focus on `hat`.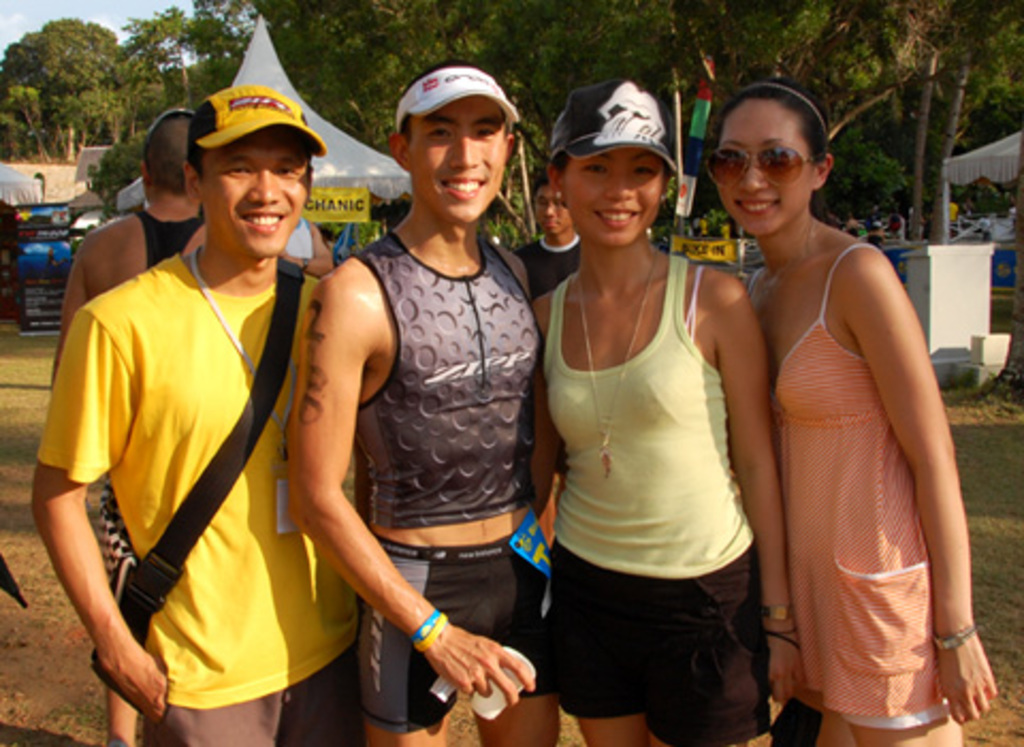
Focused at Rect(183, 90, 329, 160).
